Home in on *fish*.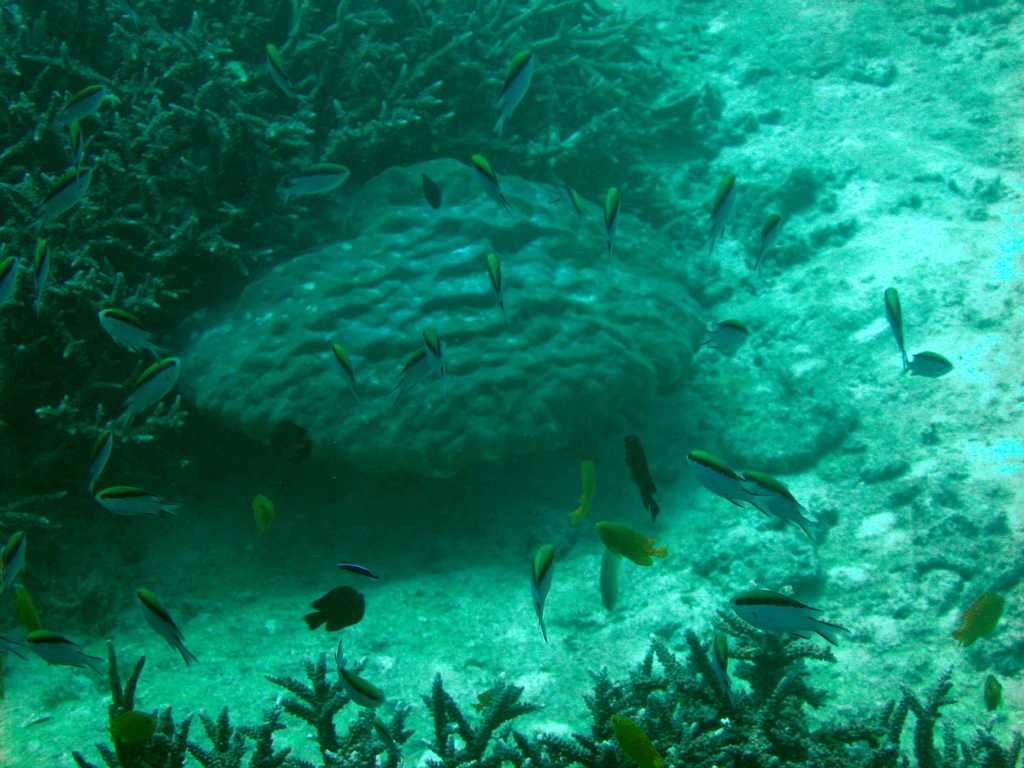
Homed in at box(381, 351, 428, 399).
